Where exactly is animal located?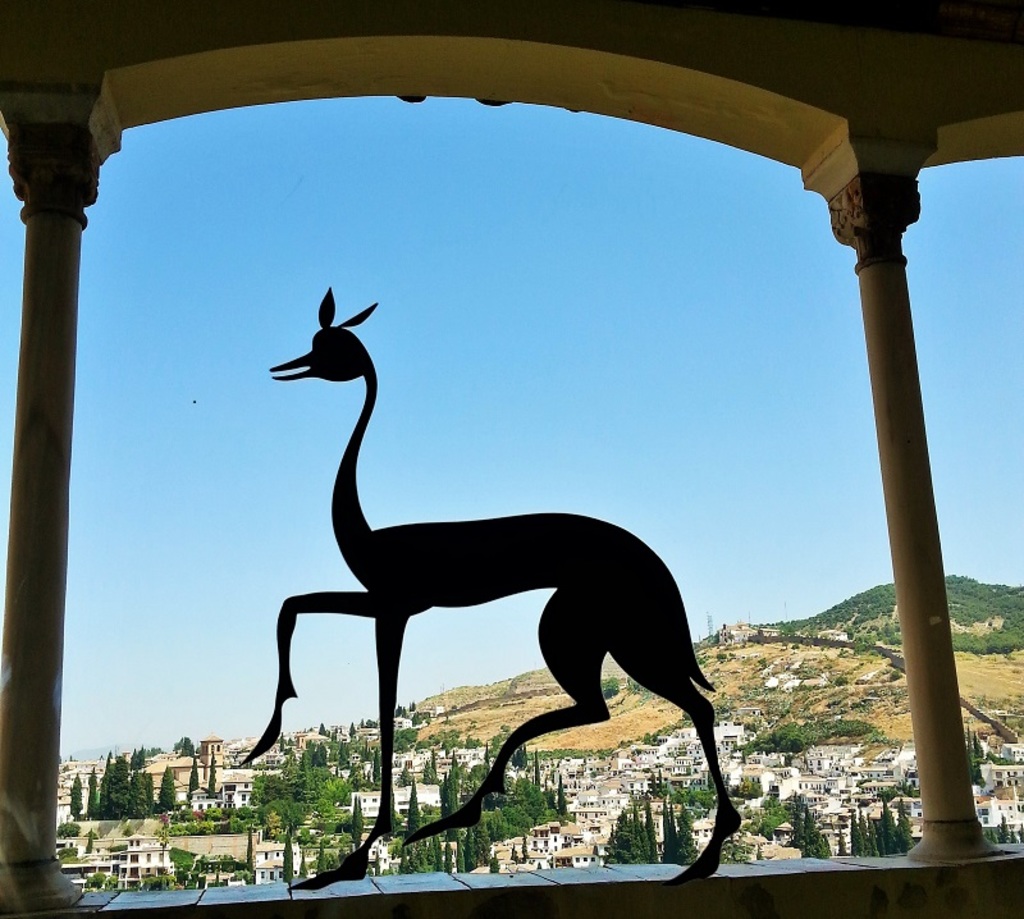
Its bounding box is 239,288,740,899.
